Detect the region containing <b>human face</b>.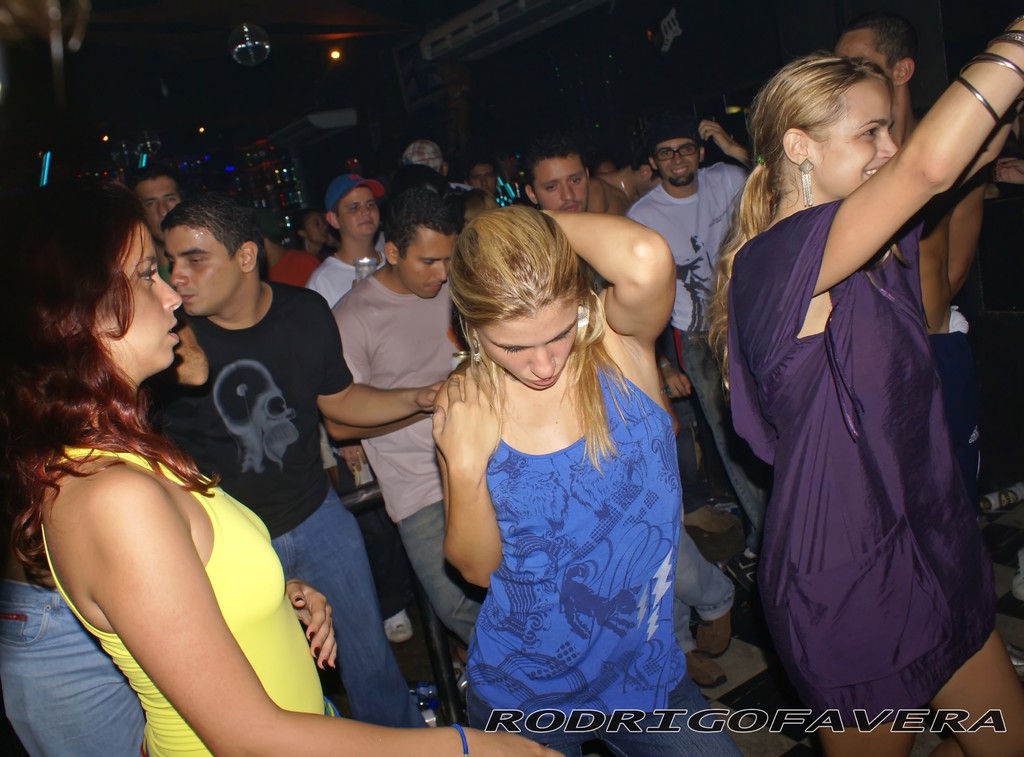
x1=337 y1=183 x2=379 y2=235.
